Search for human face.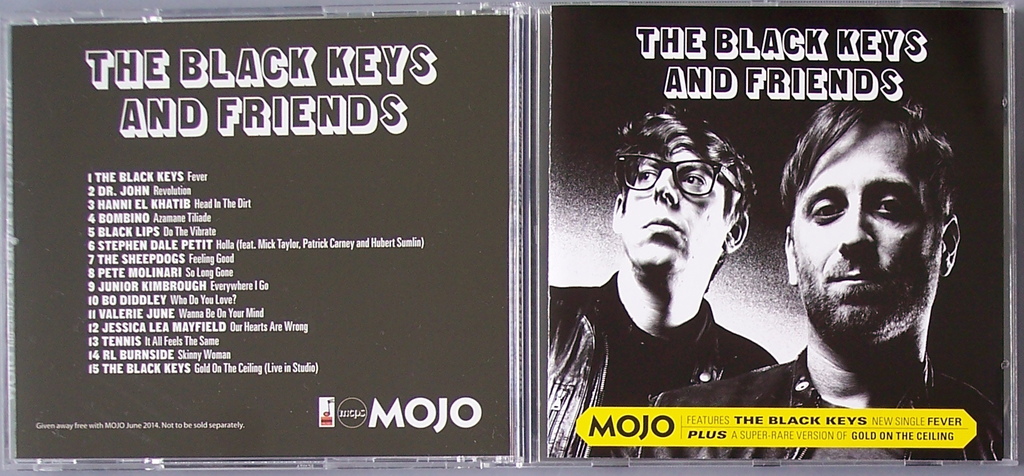
Found at BBox(616, 138, 738, 273).
